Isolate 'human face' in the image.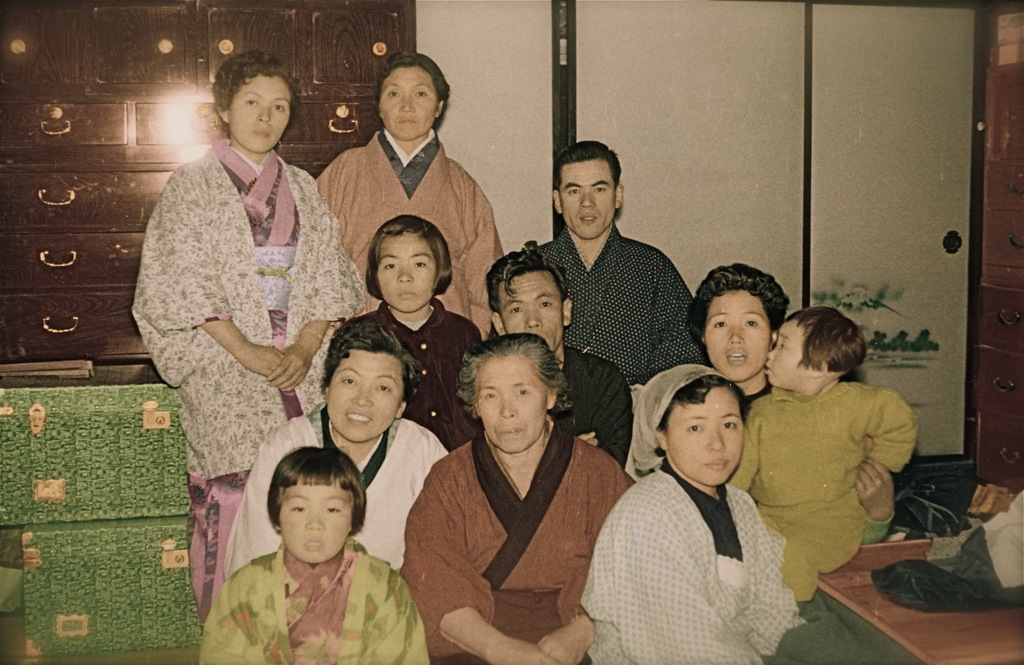
Isolated region: select_region(330, 348, 404, 440).
